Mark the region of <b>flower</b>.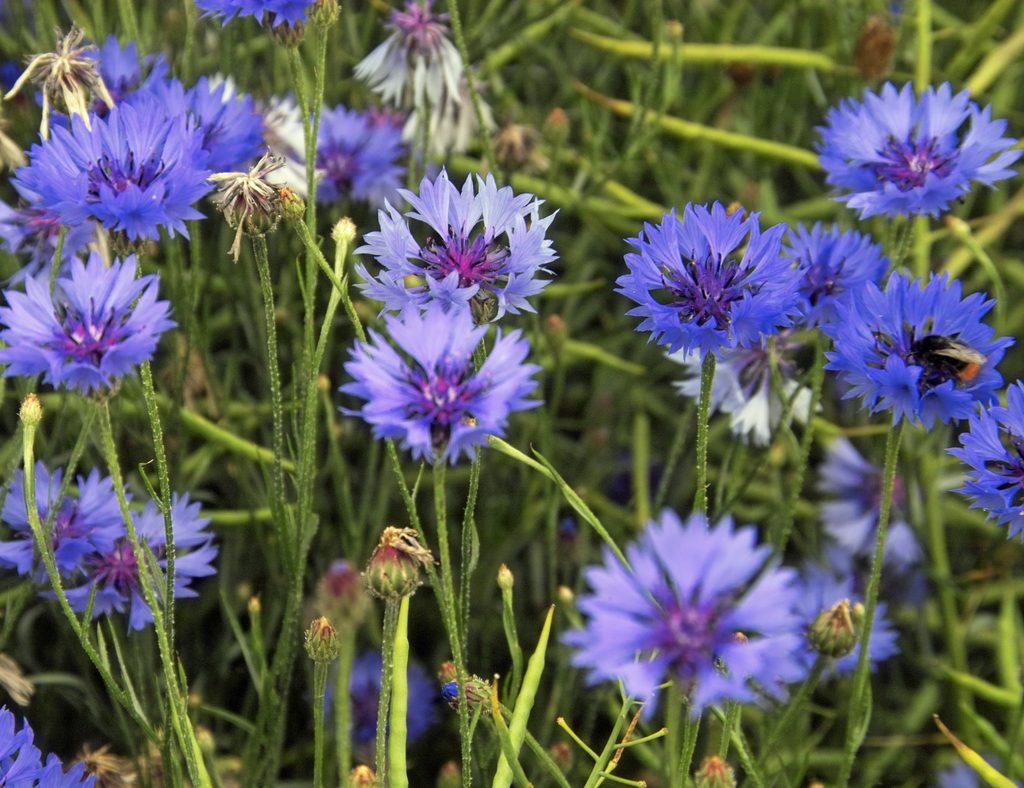
Region: detection(309, 559, 372, 627).
